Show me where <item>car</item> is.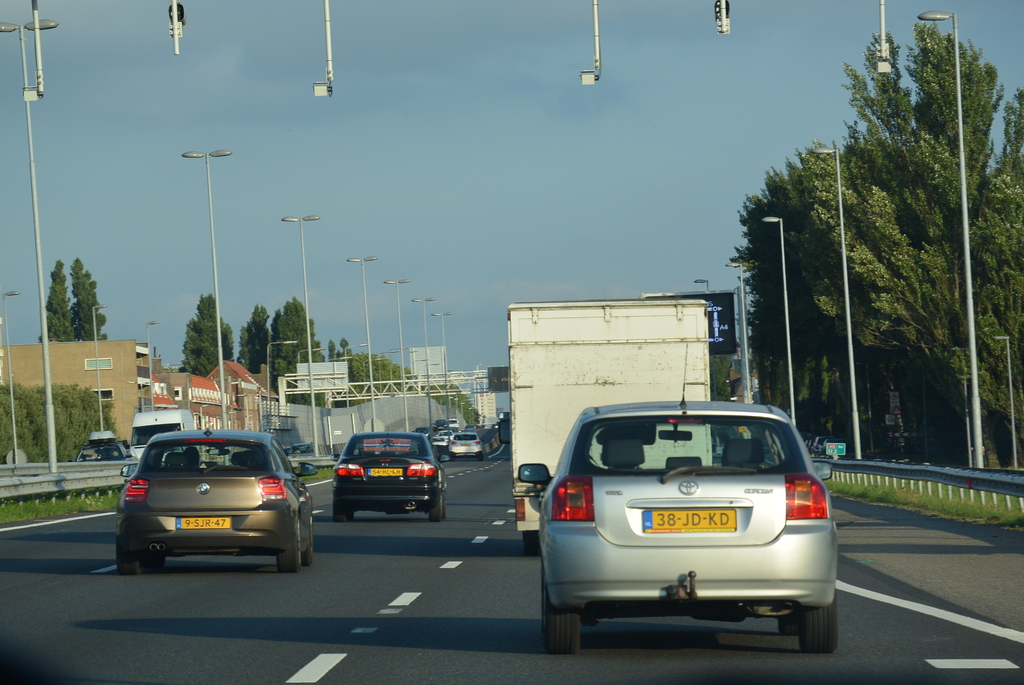
<item>car</item> is at x1=329 y1=427 x2=449 y2=523.
